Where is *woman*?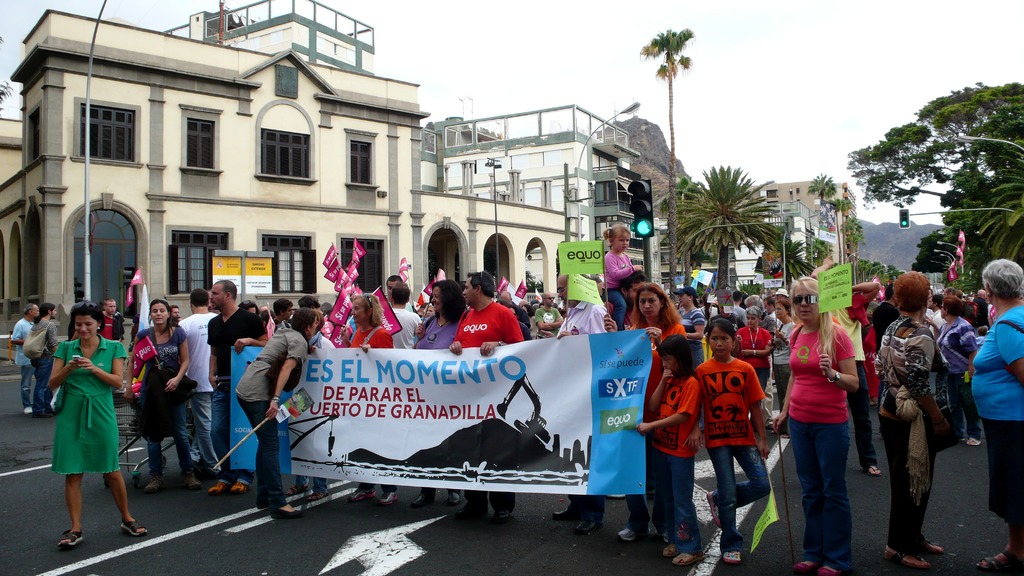
x1=880 y1=270 x2=946 y2=569.
